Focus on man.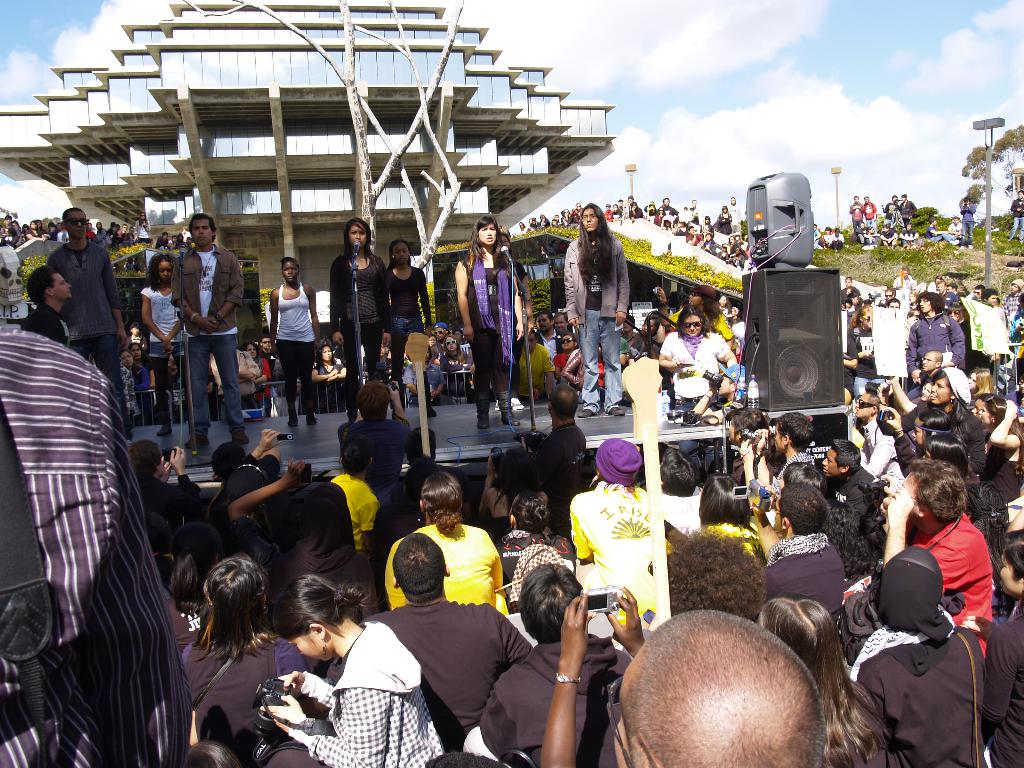
Focused at (168,214,244,448).
